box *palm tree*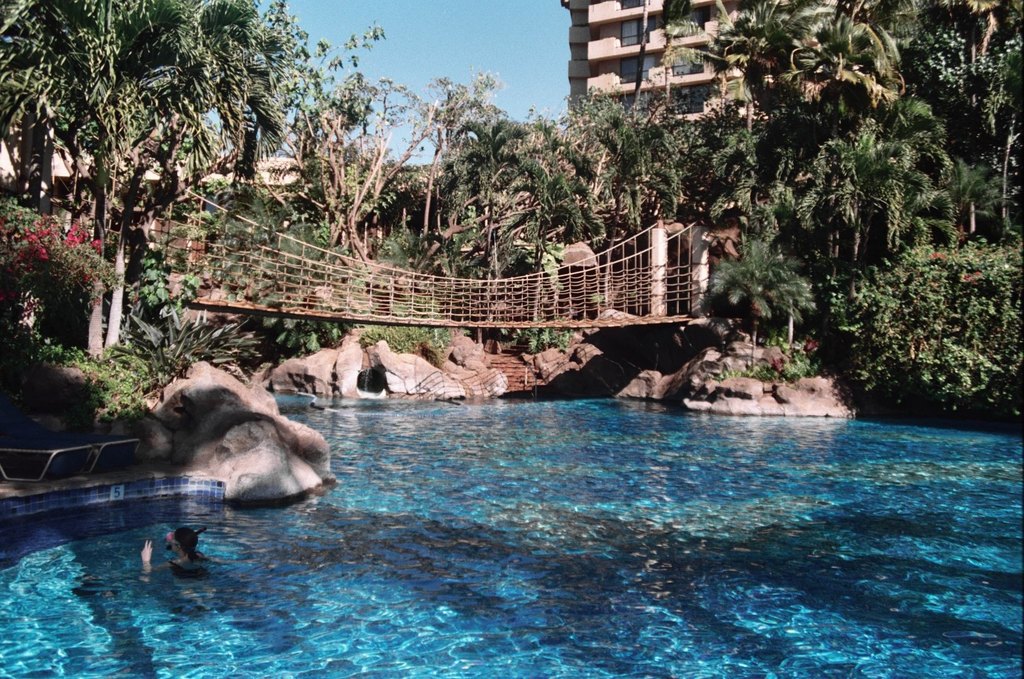
l=466, t=109, r=605, b=314
